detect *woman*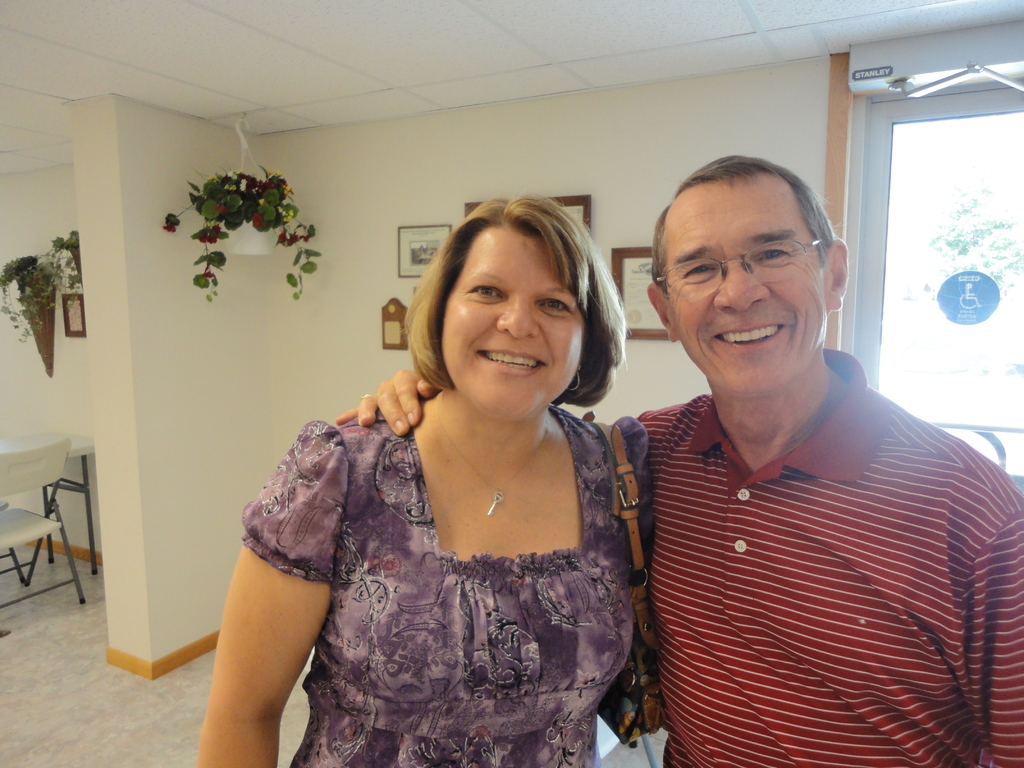
region(221, 188, 671, 767)
